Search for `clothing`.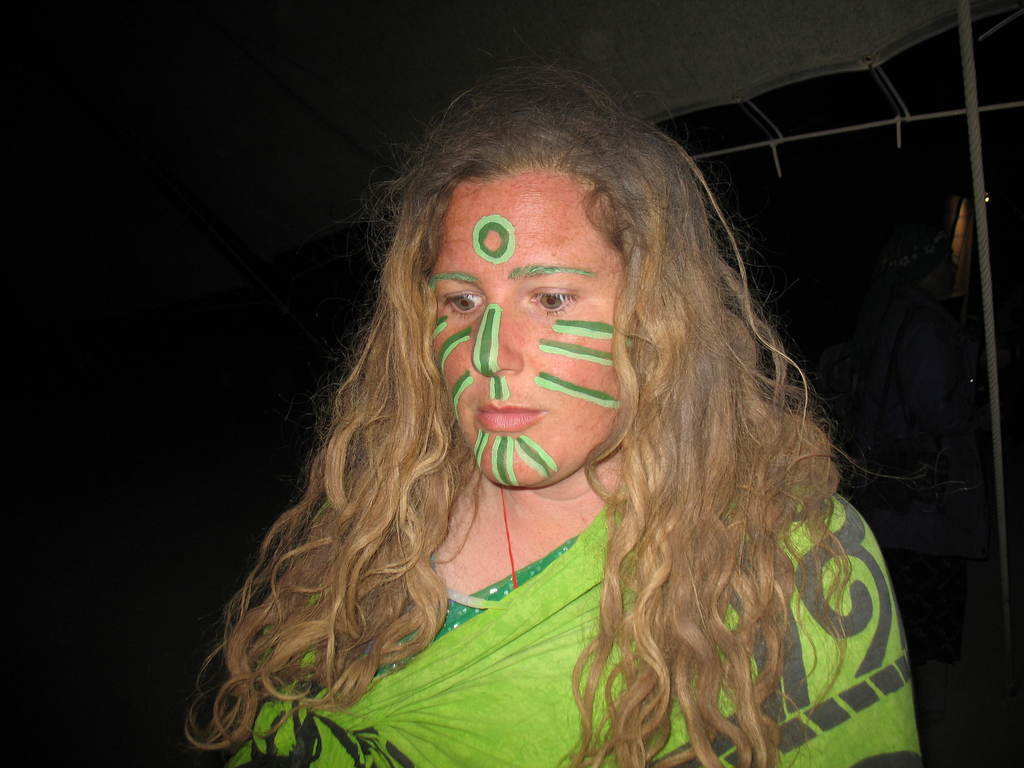
Found at bbox=[230, 489, 919, 767].
